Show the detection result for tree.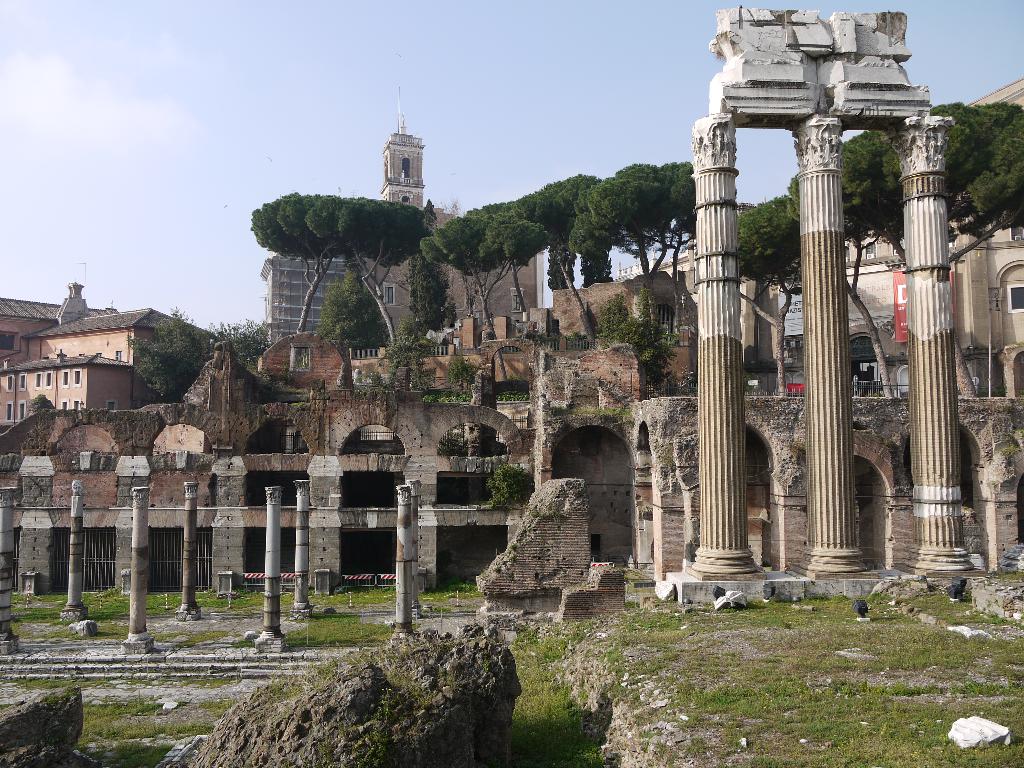
<bbox>335, 193, 424, 340</bbox>.
